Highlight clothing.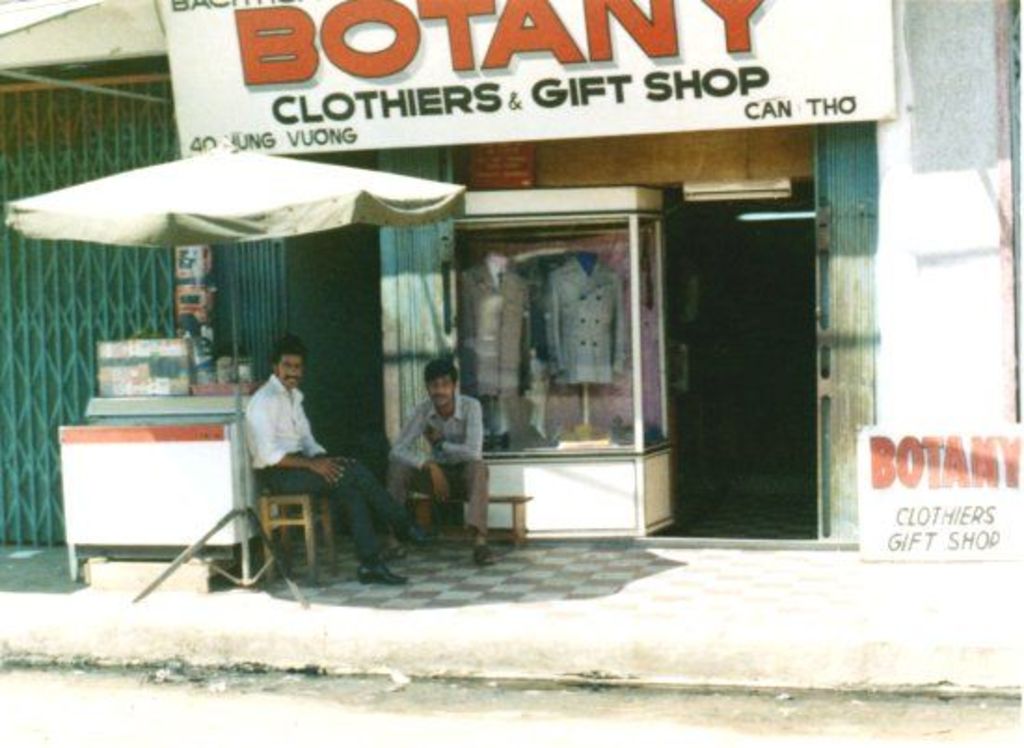
Highlighted region: detection(540, 259, 624, 389).
